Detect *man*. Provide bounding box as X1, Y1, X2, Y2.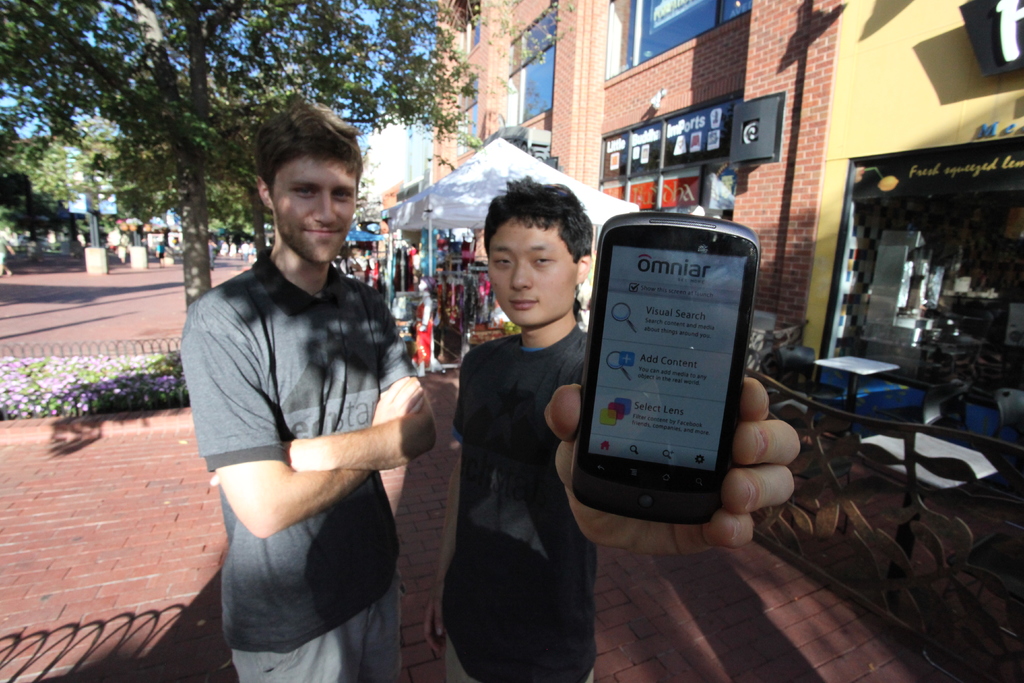
426, 180, 801, 682.
